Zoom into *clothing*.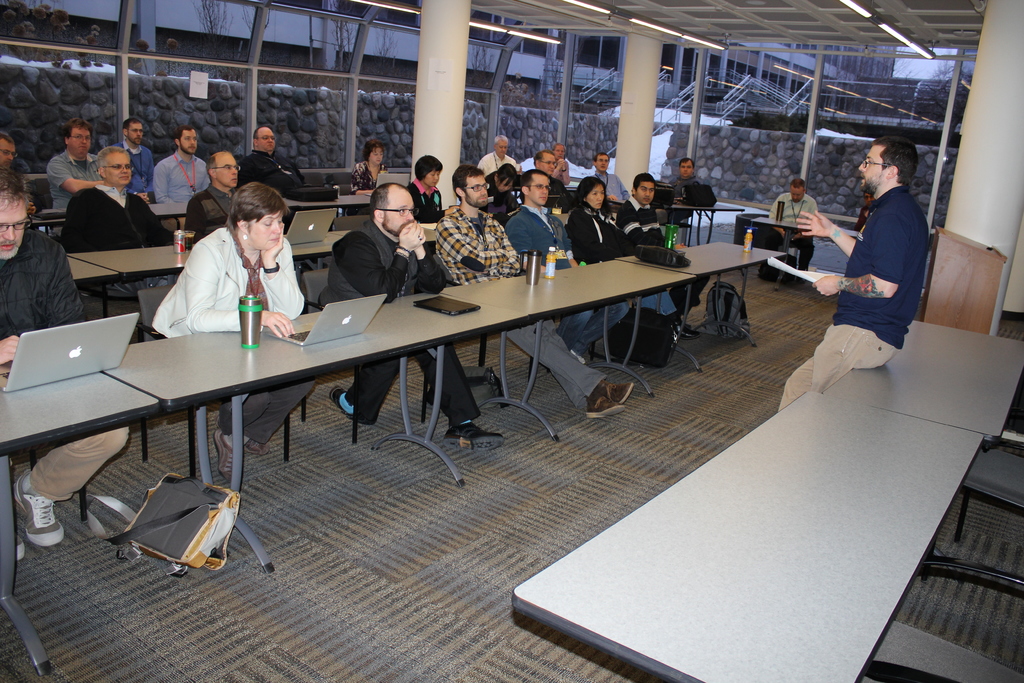
Zoom target: bbox=(593, 164, 621, 211).
